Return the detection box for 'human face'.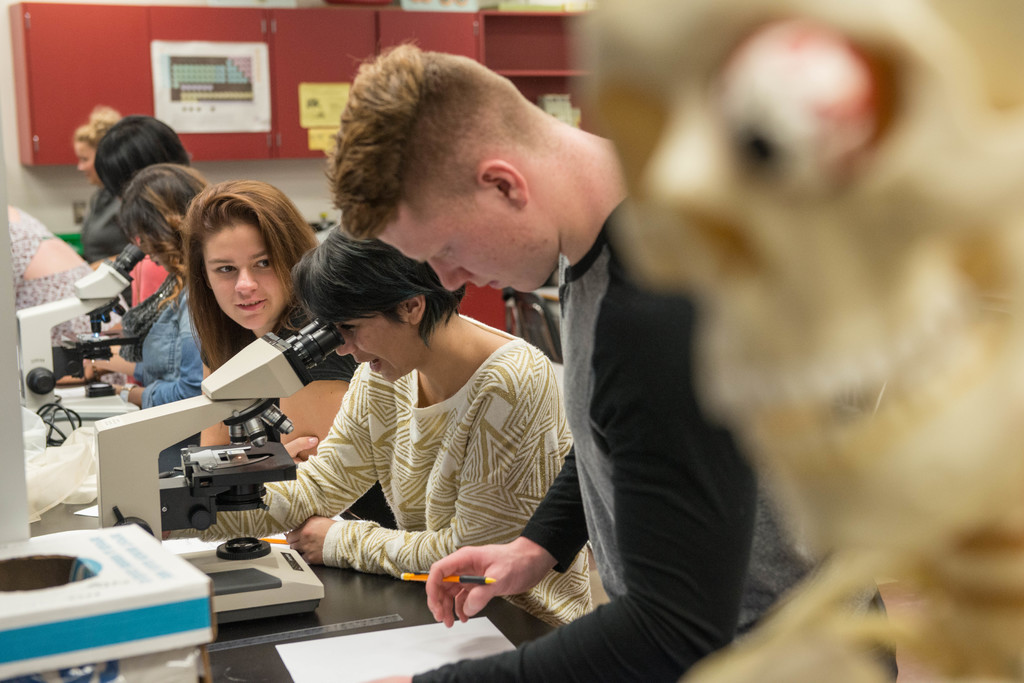
select_region(371, 198, 553, 291).
